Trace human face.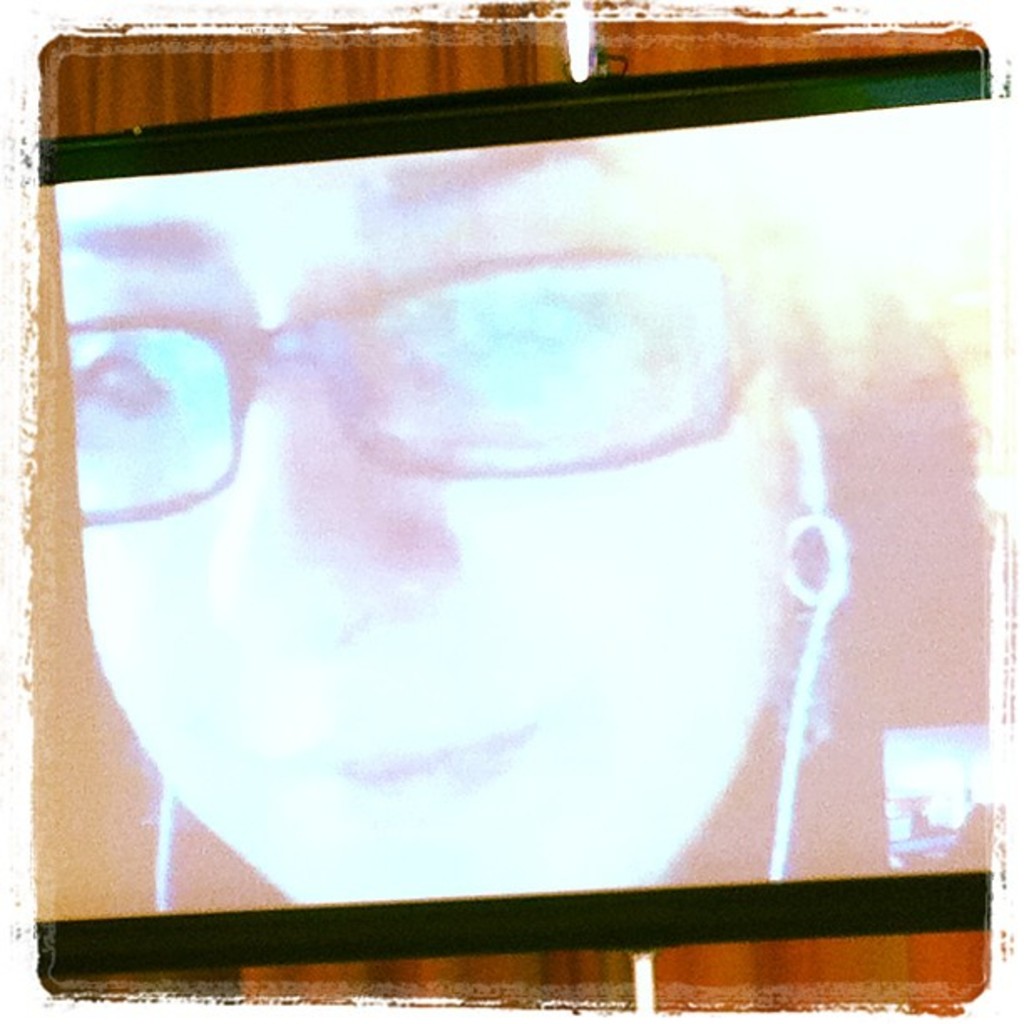
Traced to x1=60 y1=166 x2=796 y2=888.
